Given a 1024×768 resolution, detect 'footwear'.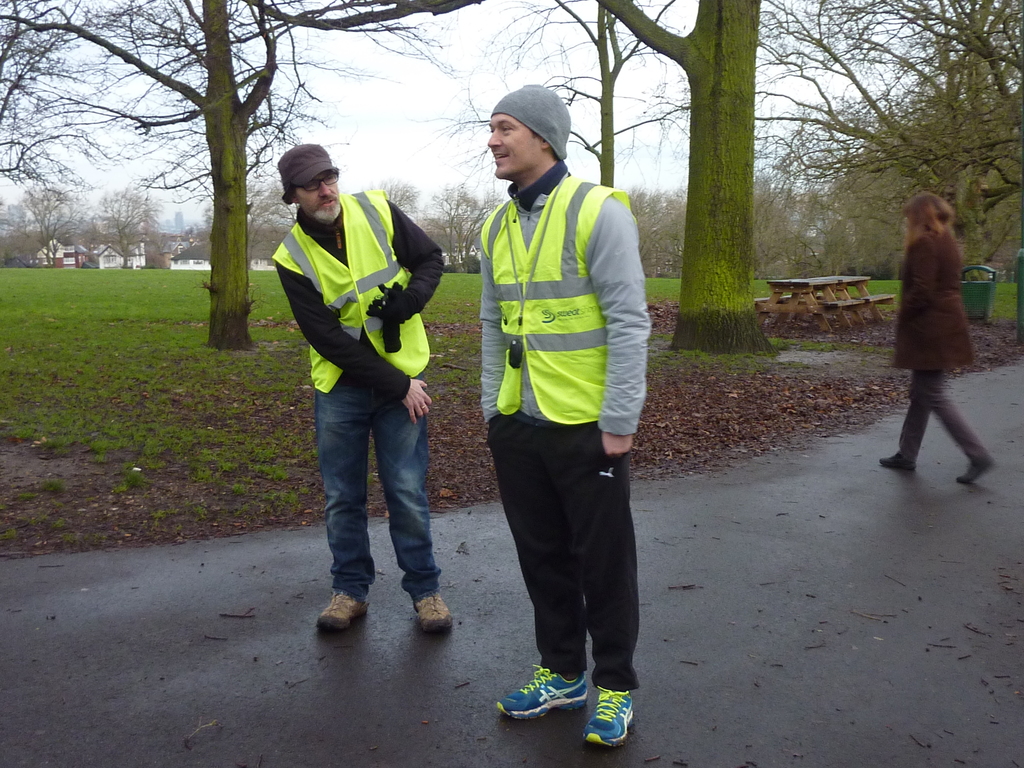
[312,585,369,634].
